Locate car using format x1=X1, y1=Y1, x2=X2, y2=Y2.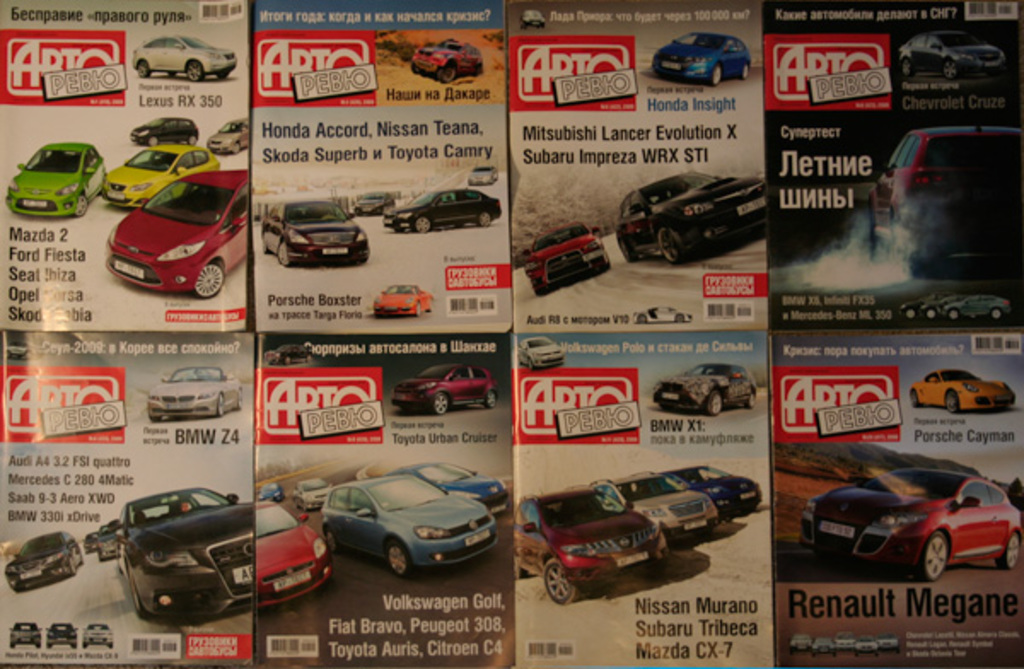
x1=207, y1=111, x2=253, y2=160.
